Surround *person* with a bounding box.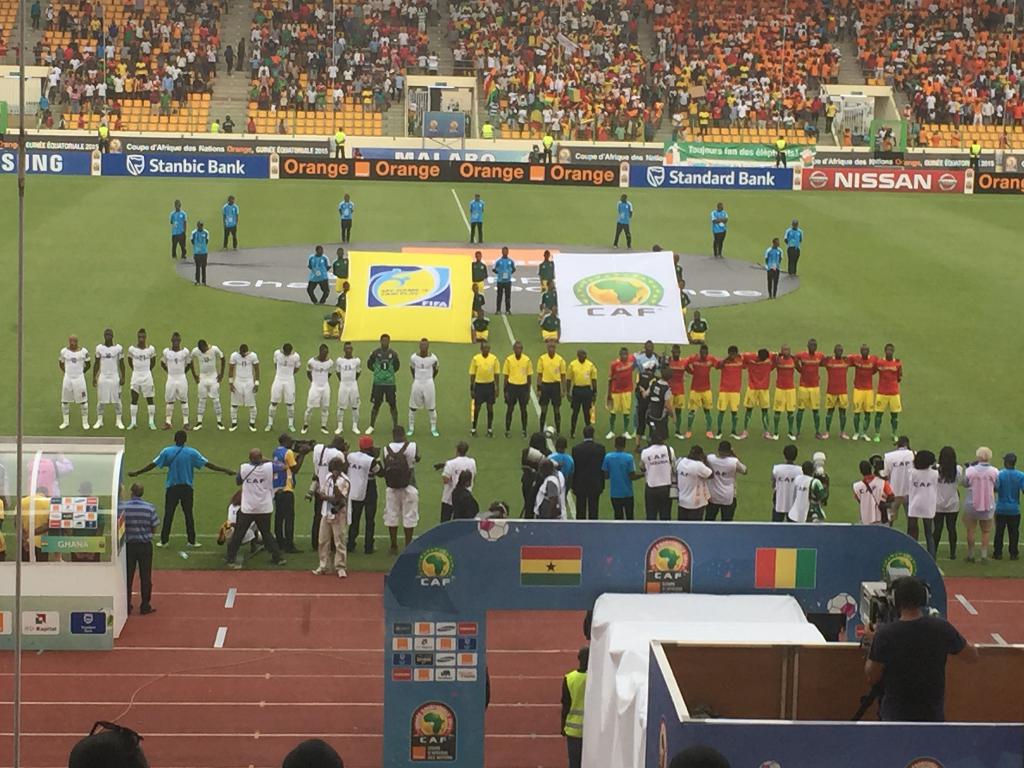
756, 237, 785, 298.
